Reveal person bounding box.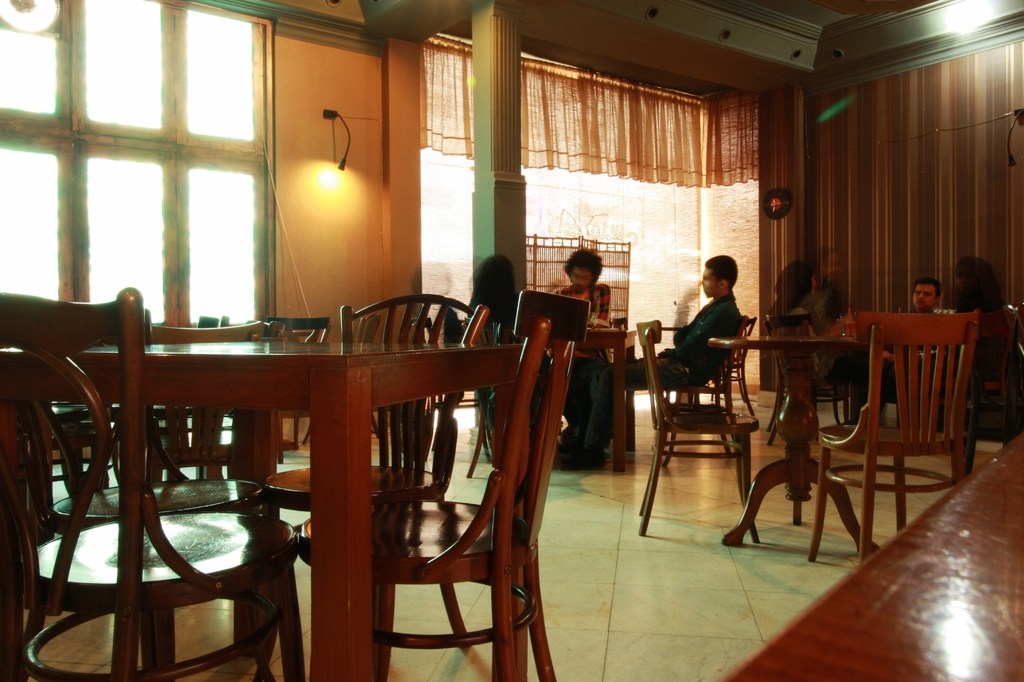
Revealed: l=761, t=259, r=891, b=422.
